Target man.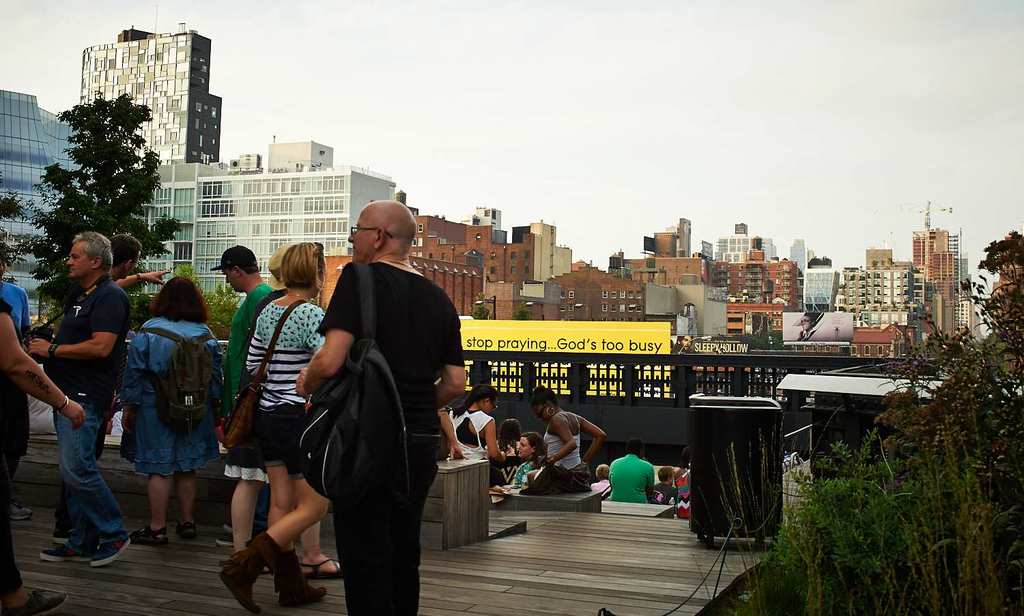
Target region: x1=286 y1=205 x2=456 y2=607.
